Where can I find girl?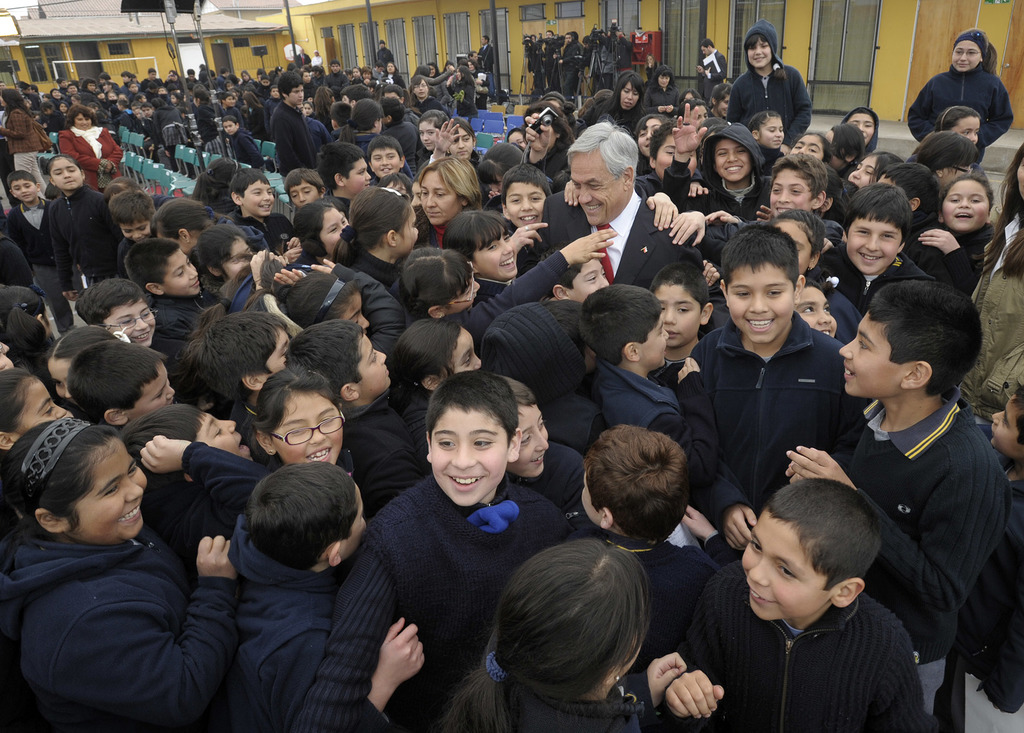
You can find it at (41, 334, 125, 410).
